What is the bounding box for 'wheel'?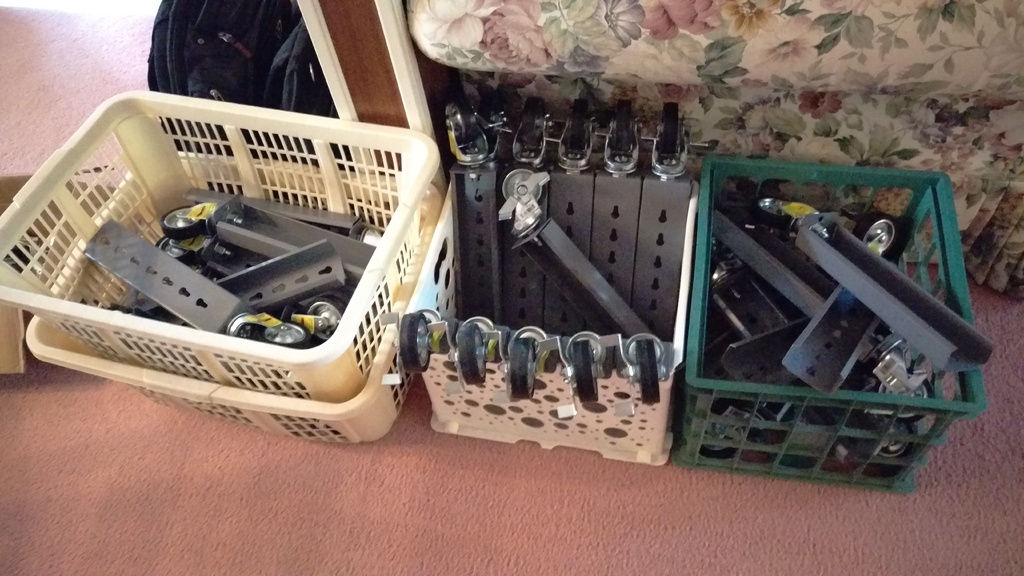
<box>855,212,905,262</box>.
